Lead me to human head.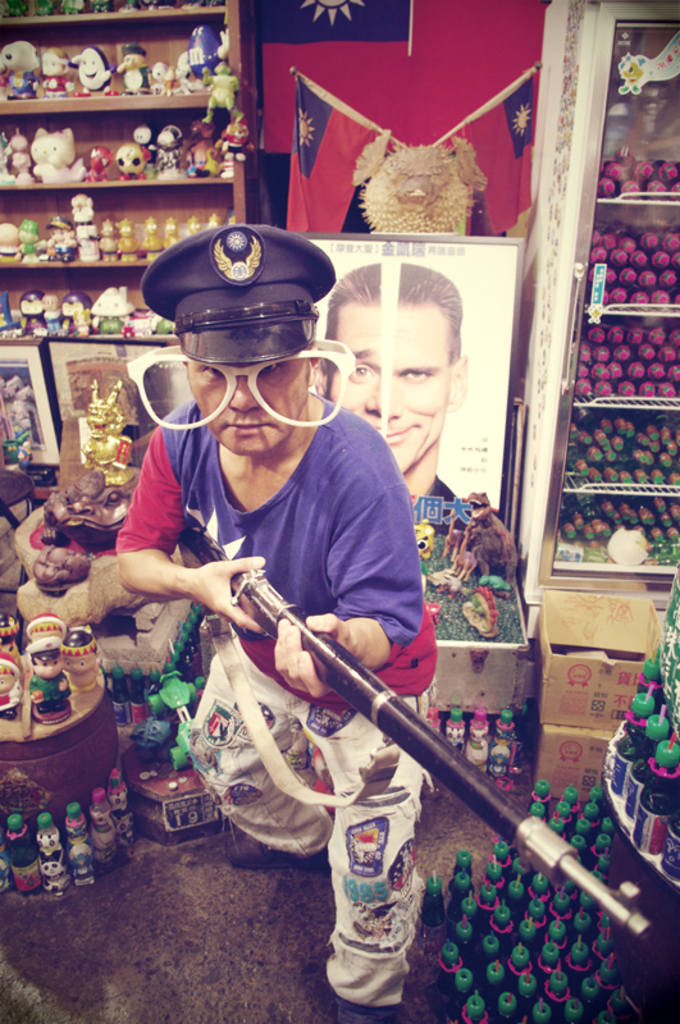
Lead to l=324, t=253, r=483, b=454.
